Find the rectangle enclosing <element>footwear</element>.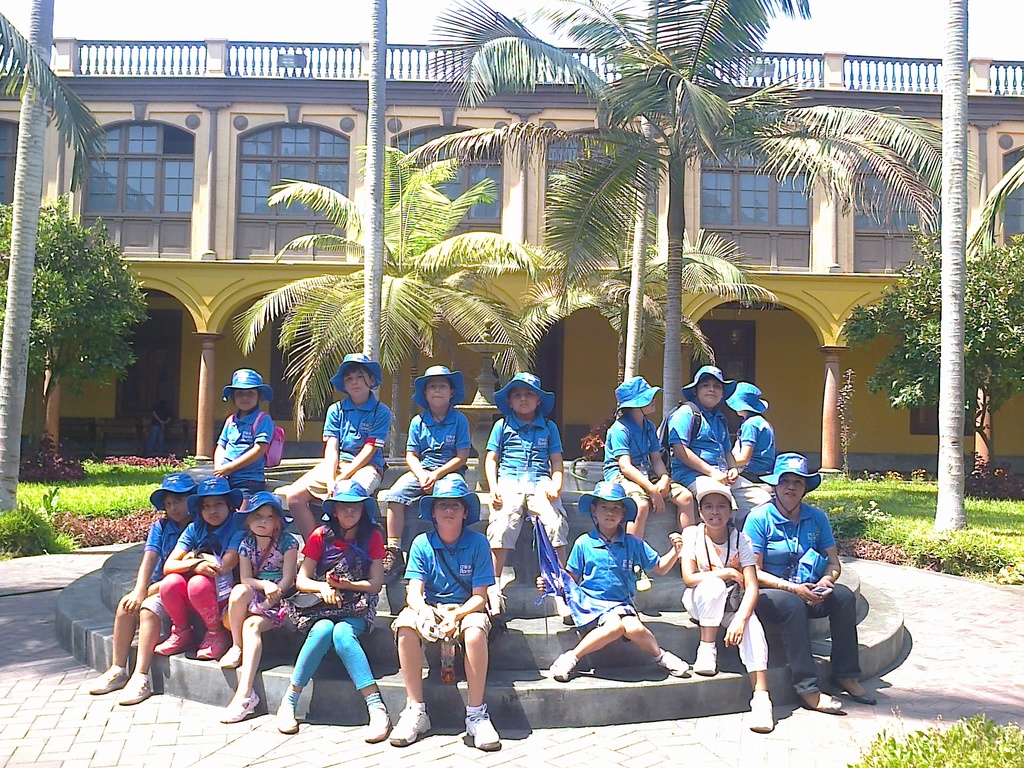
(x1=697, y1=643, x2=723, y2=669).
